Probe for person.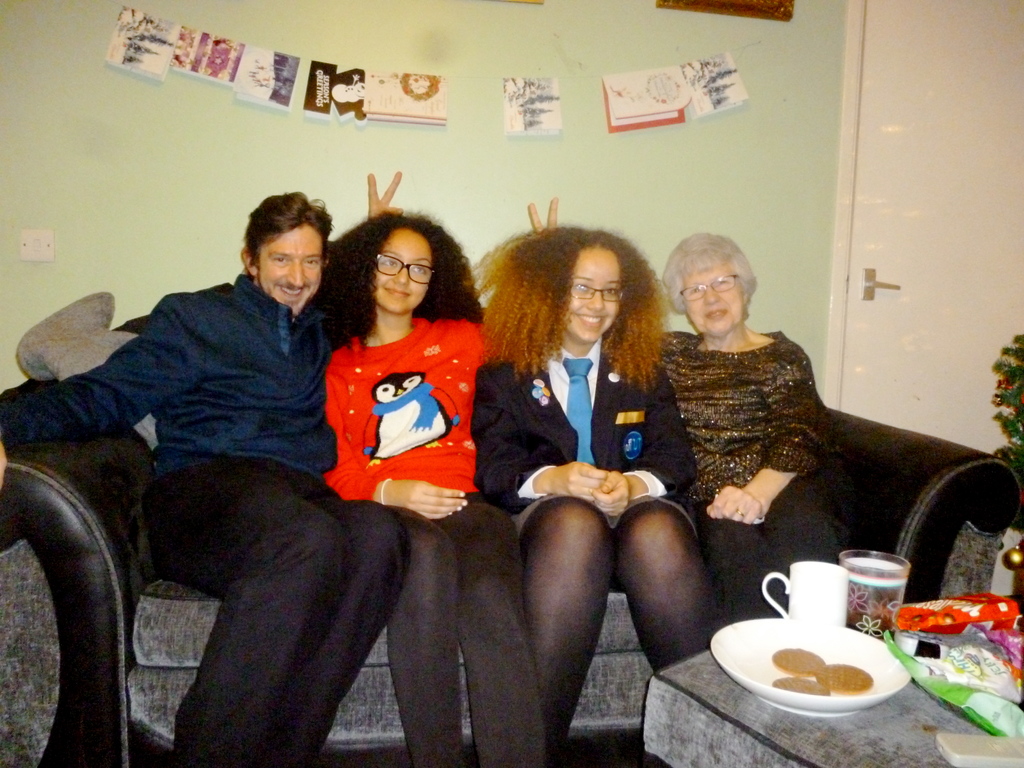
Probe result: l=449, t=224, r=722, b=767.
